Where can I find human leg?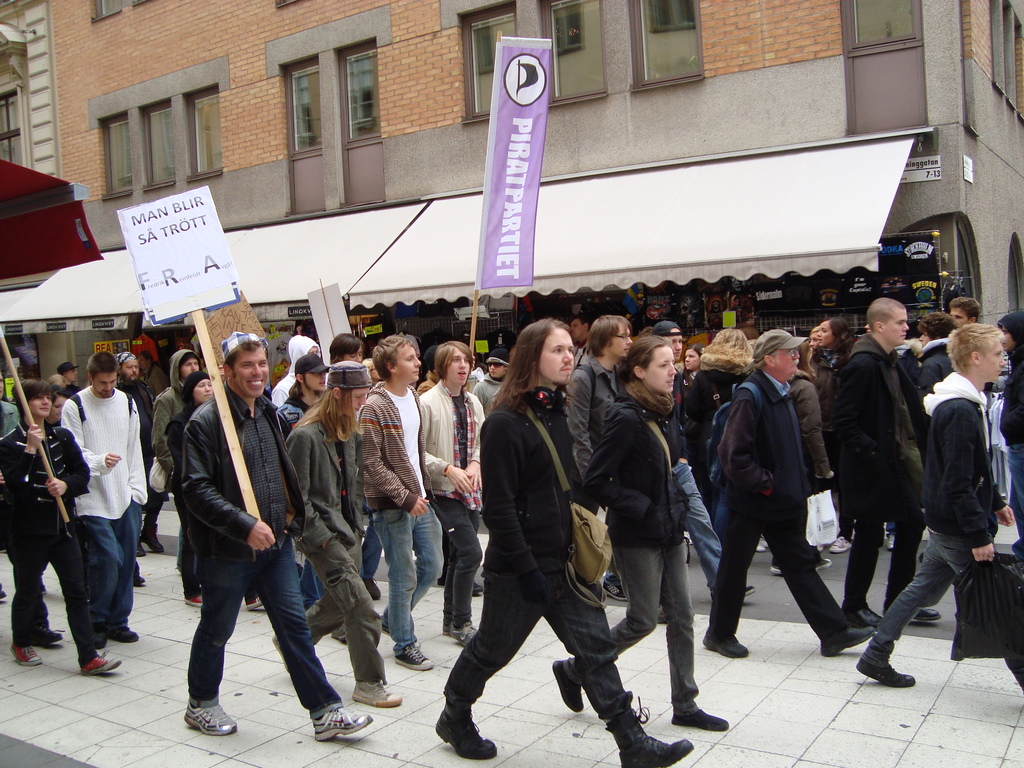
You can find it at bbox=(884, 518, 942, 627).
